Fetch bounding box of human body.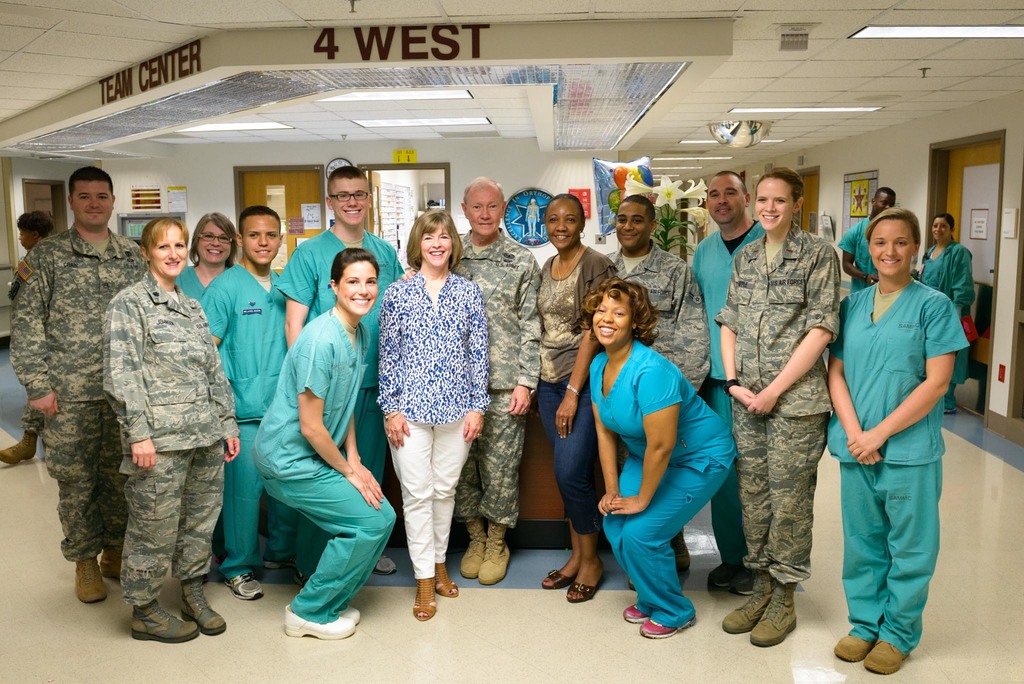
Bbox: {"x1": 919, "y1": 242, "x2": 980, "y2": 415}.
